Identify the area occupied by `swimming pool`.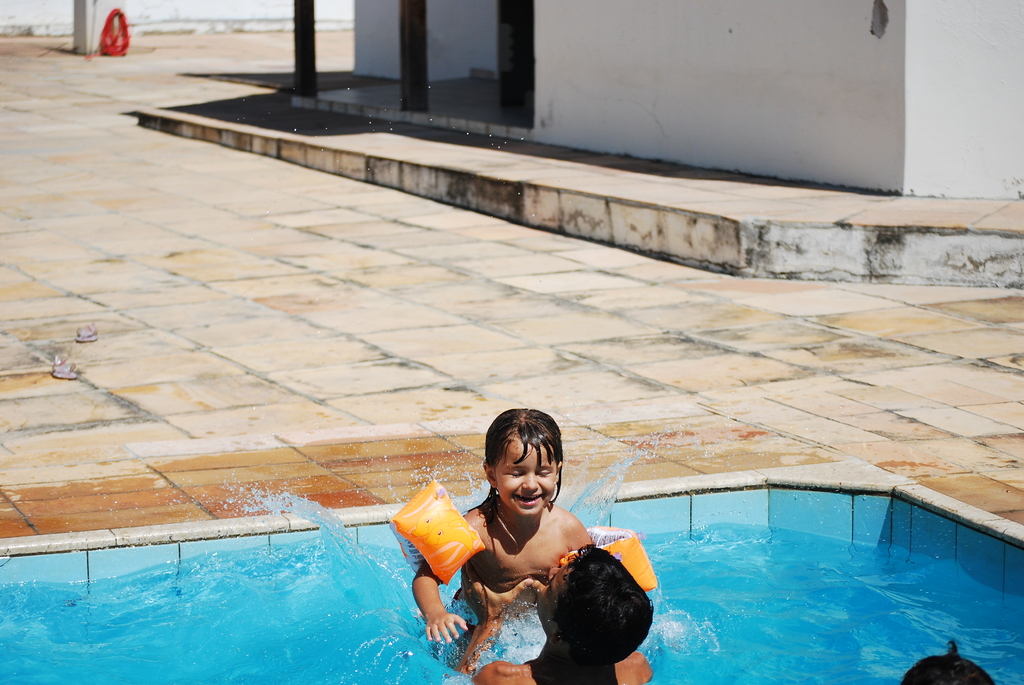
Area: x1=0, y1=487, x2=1023, y2=684.
